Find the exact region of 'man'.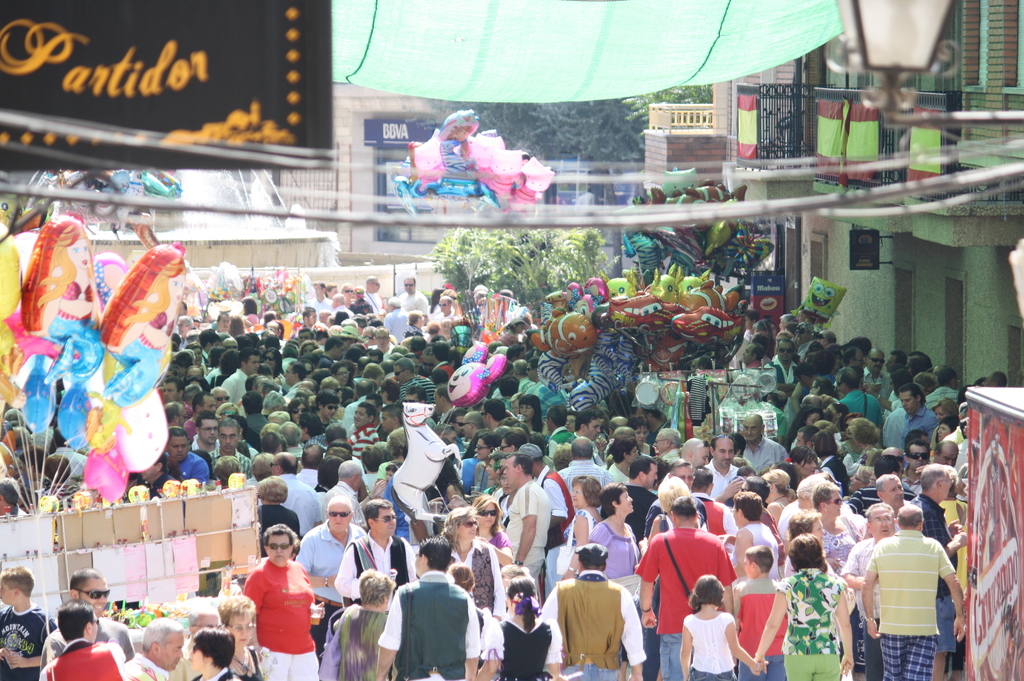
Exact region: bbox(320, 459, 388, 534).
